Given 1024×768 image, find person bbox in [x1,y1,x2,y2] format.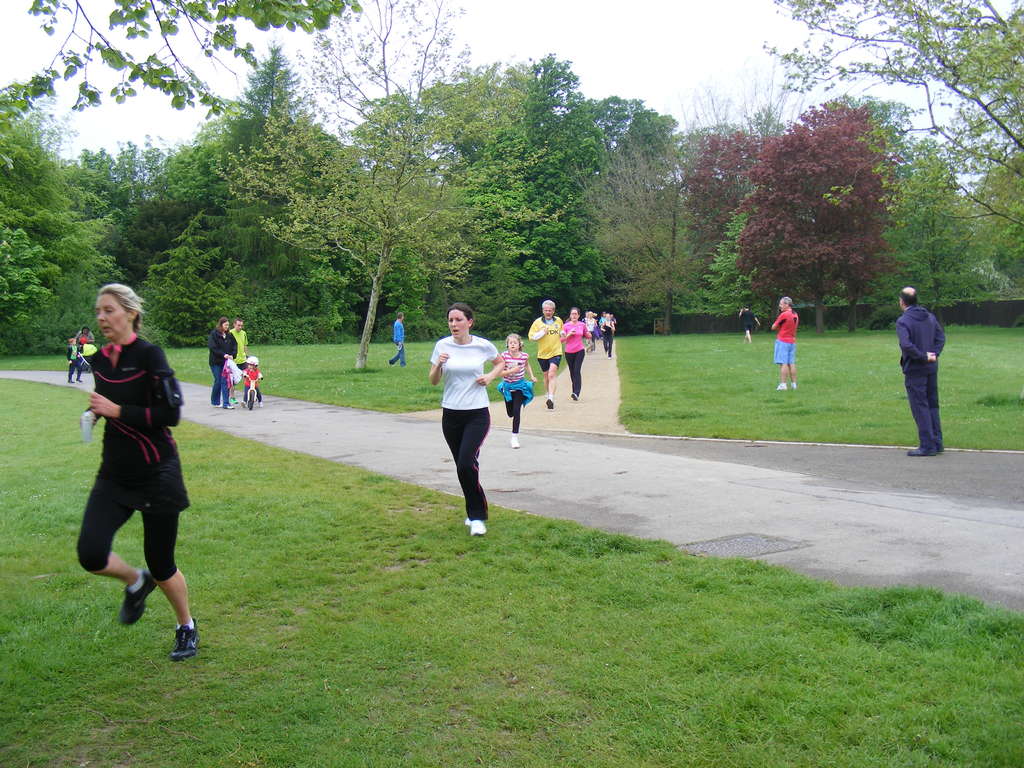
[241,355,266,408].
